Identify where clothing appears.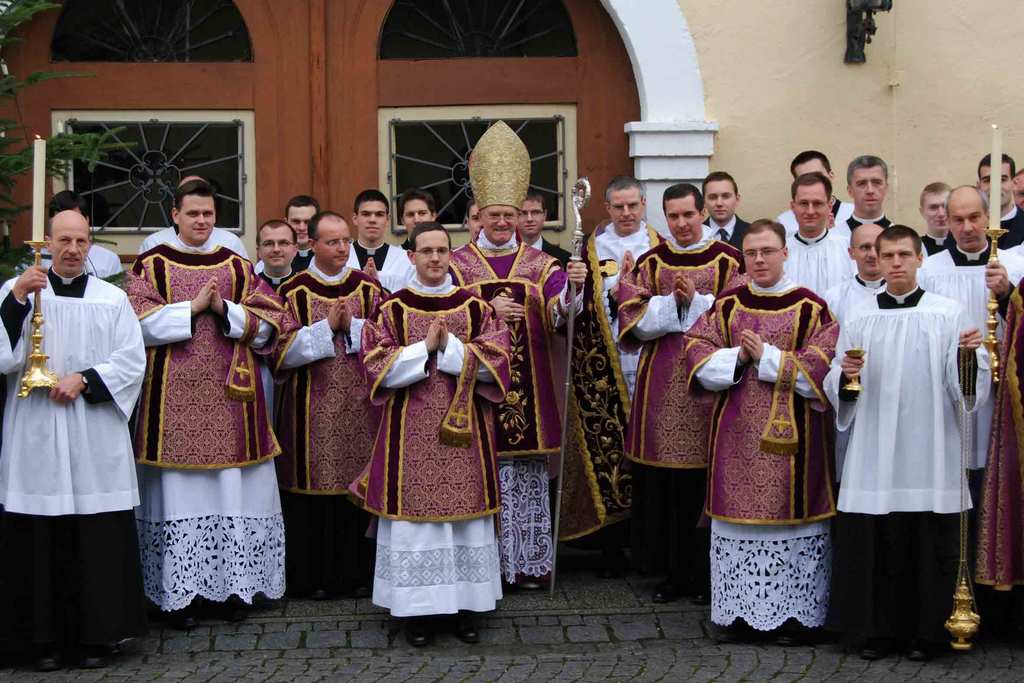
Appears at 779 225 853 291.
